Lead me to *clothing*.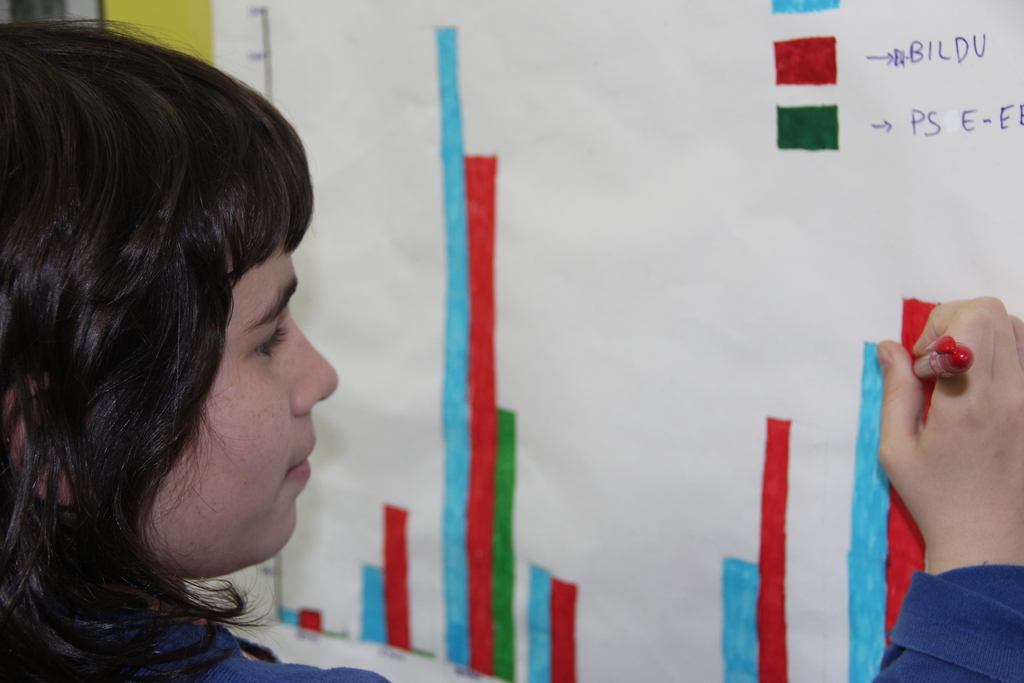
Lead to [0, 561, 1023, 682].
